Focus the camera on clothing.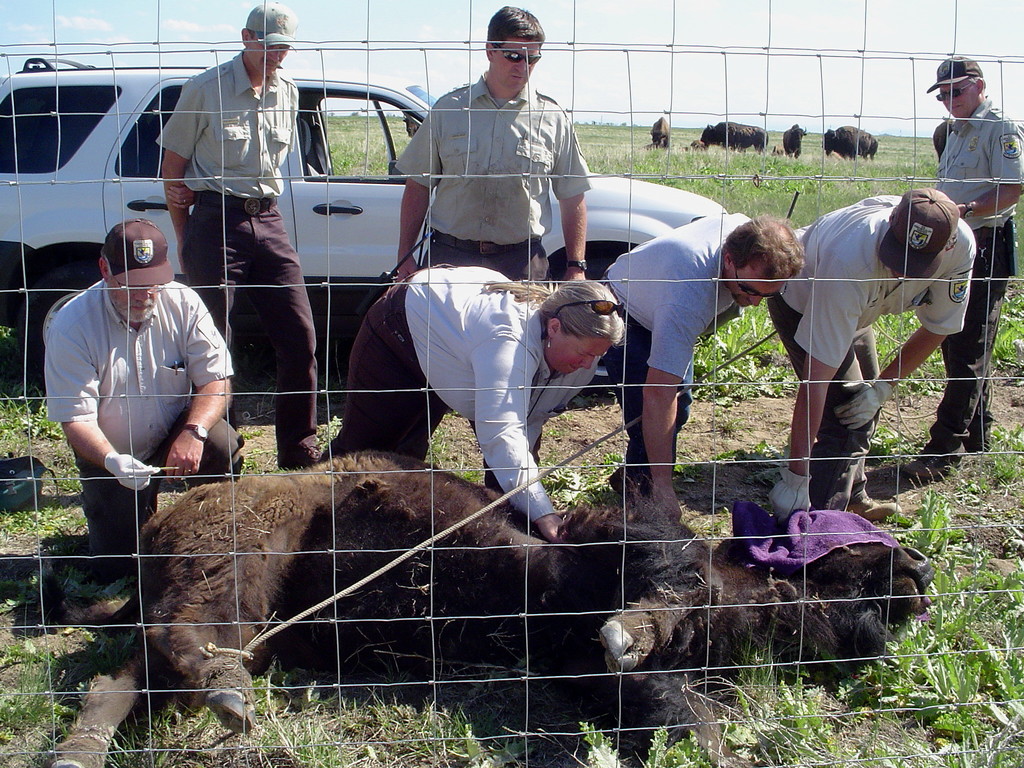
Focus region: box=[320, 262, 593, 522].
